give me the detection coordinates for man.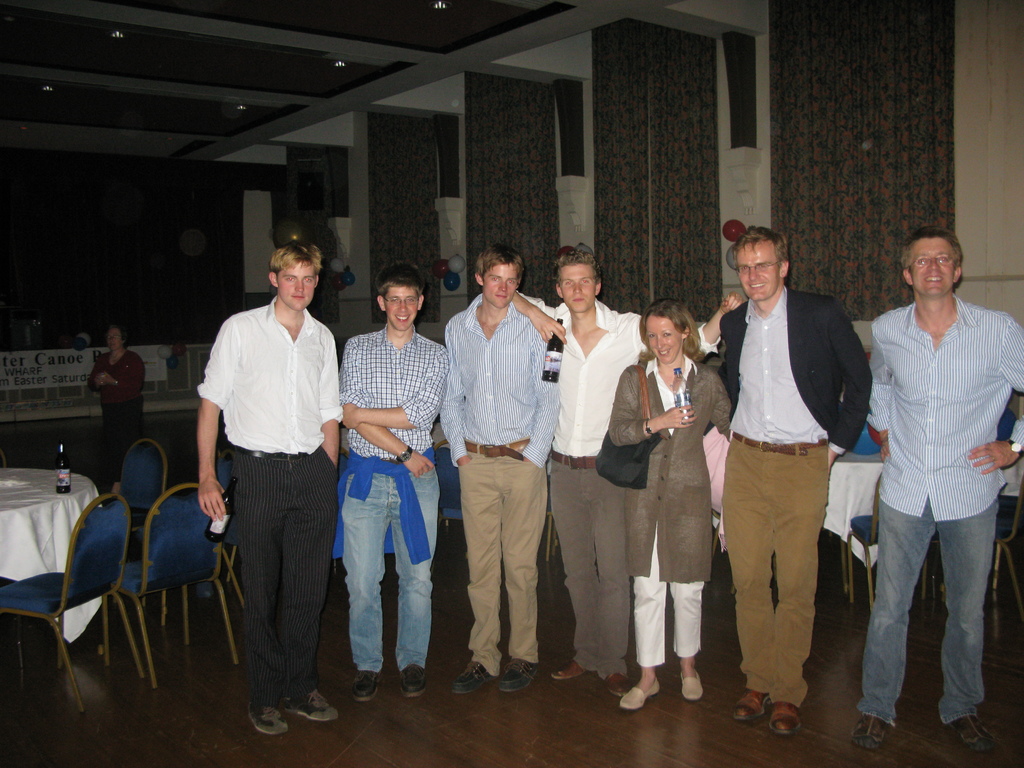
508, 232, 749, 704.
